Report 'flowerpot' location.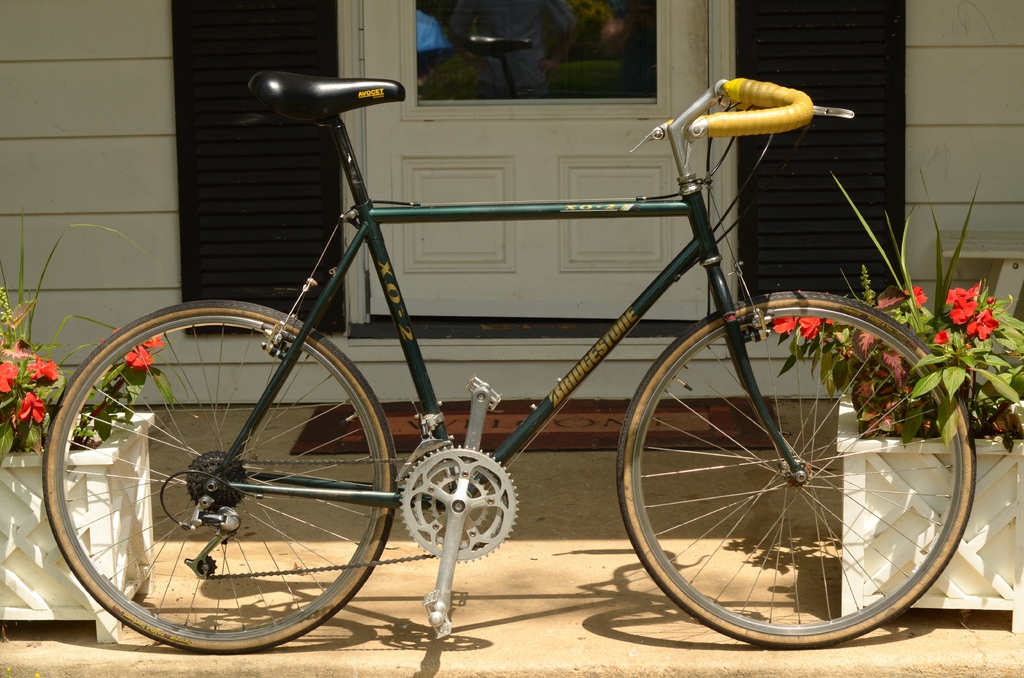
Report: crop(890, 297, 1012, 490).
